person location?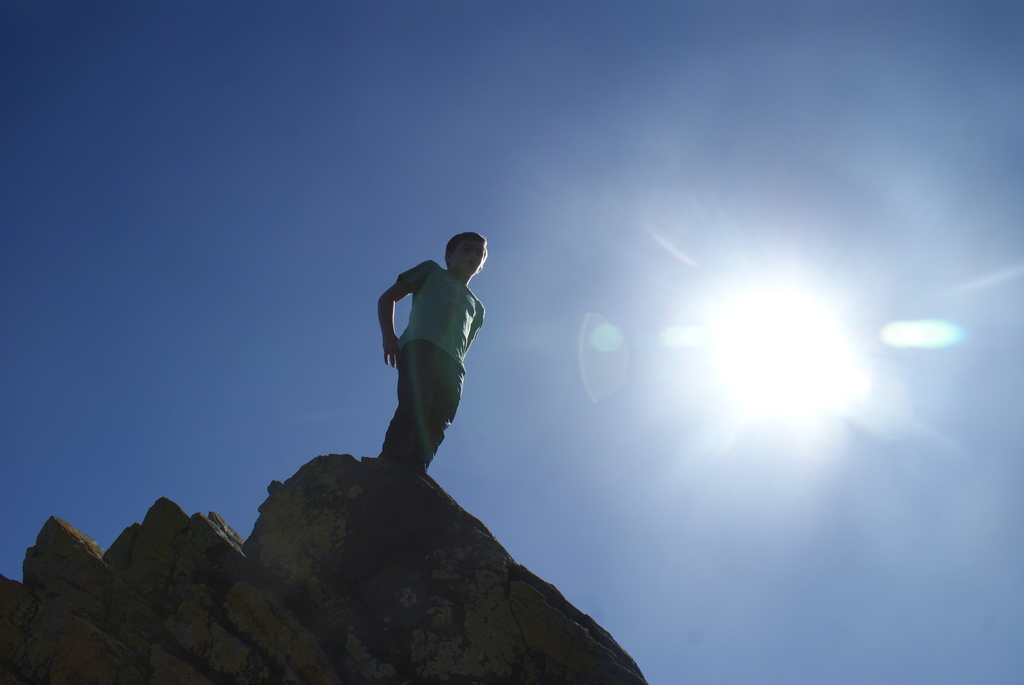
left=364, top=213, right=499, bottom=513
